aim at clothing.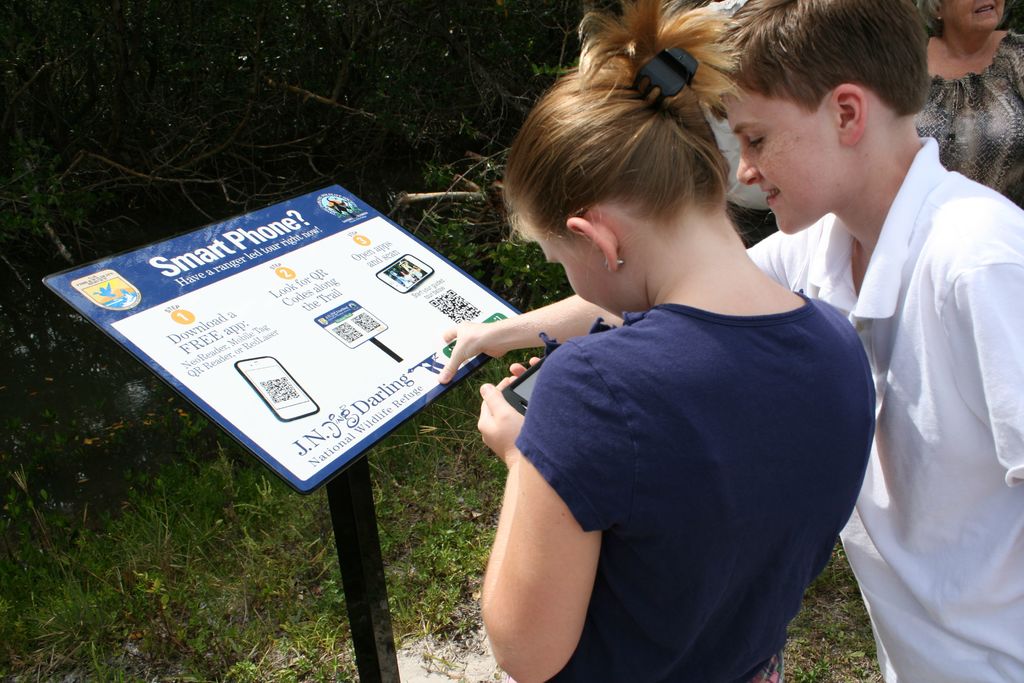
Aimed at (x1=485, y1=215, x2=874, y2=659).
